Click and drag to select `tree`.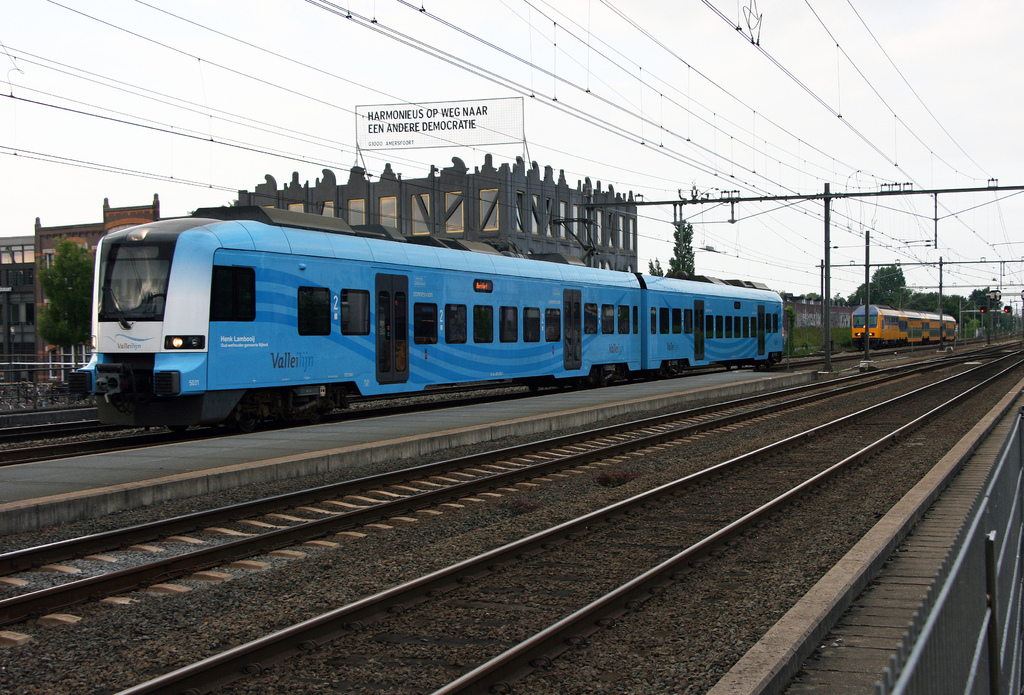
Selection: 866/258/909/302.
